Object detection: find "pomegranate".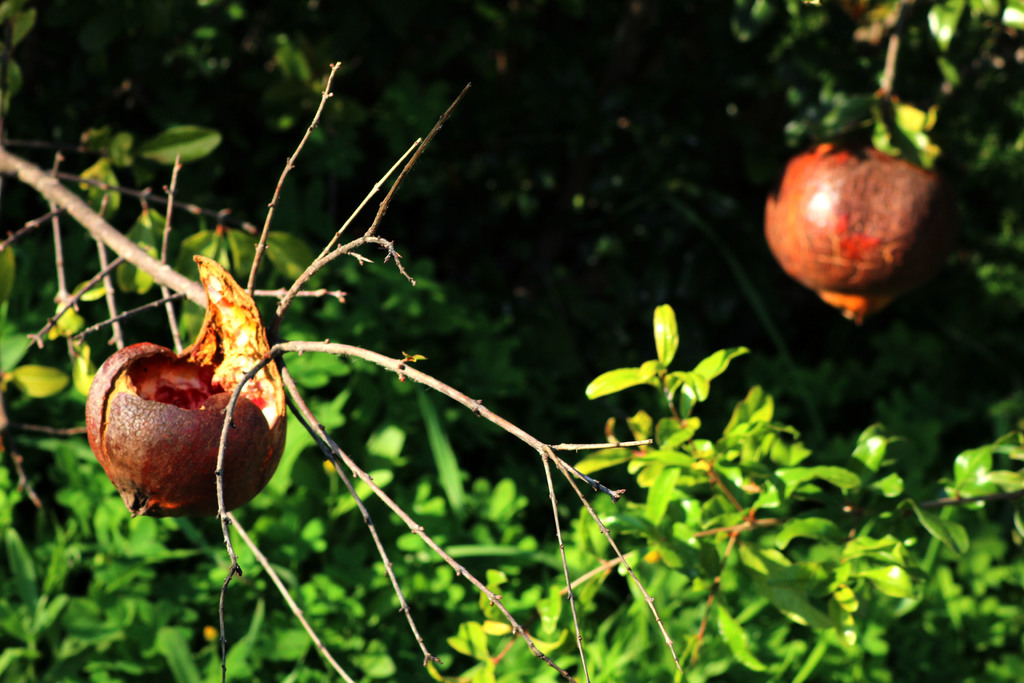
{"left": 81, "top": 254, "right": 287, "bottom": 516}.
